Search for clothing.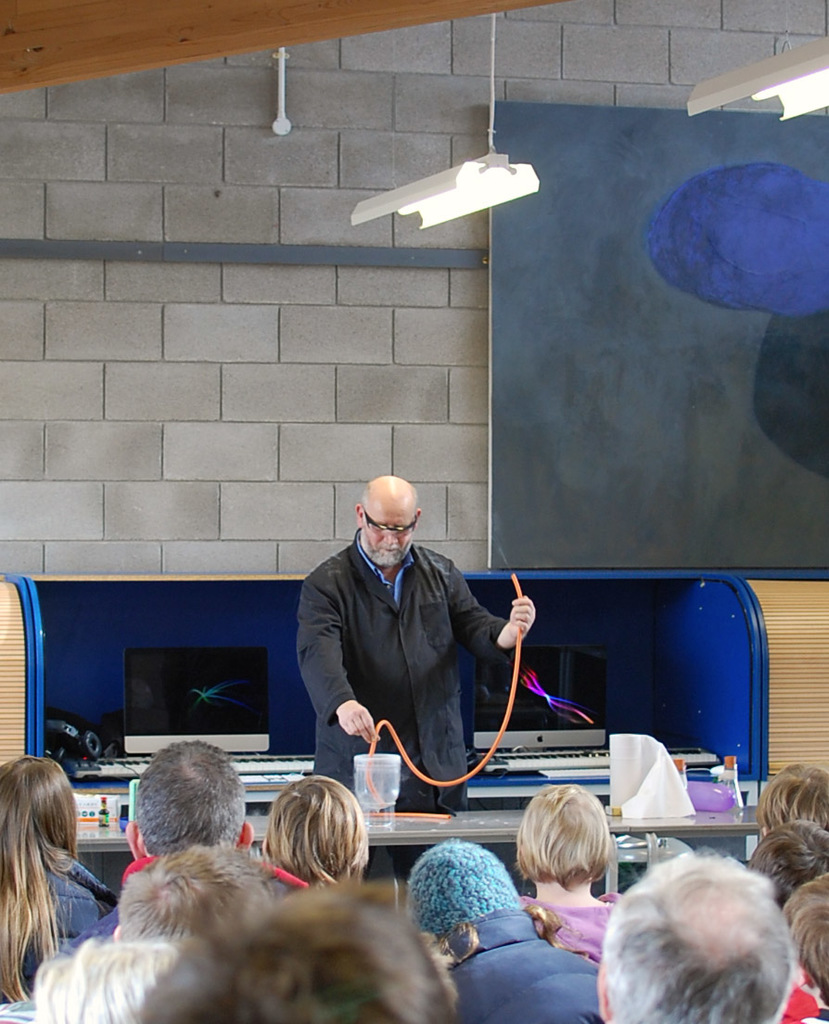
Found at {"x1": 439, "y1": 912, "x2": 597, "y2": 1023}.
